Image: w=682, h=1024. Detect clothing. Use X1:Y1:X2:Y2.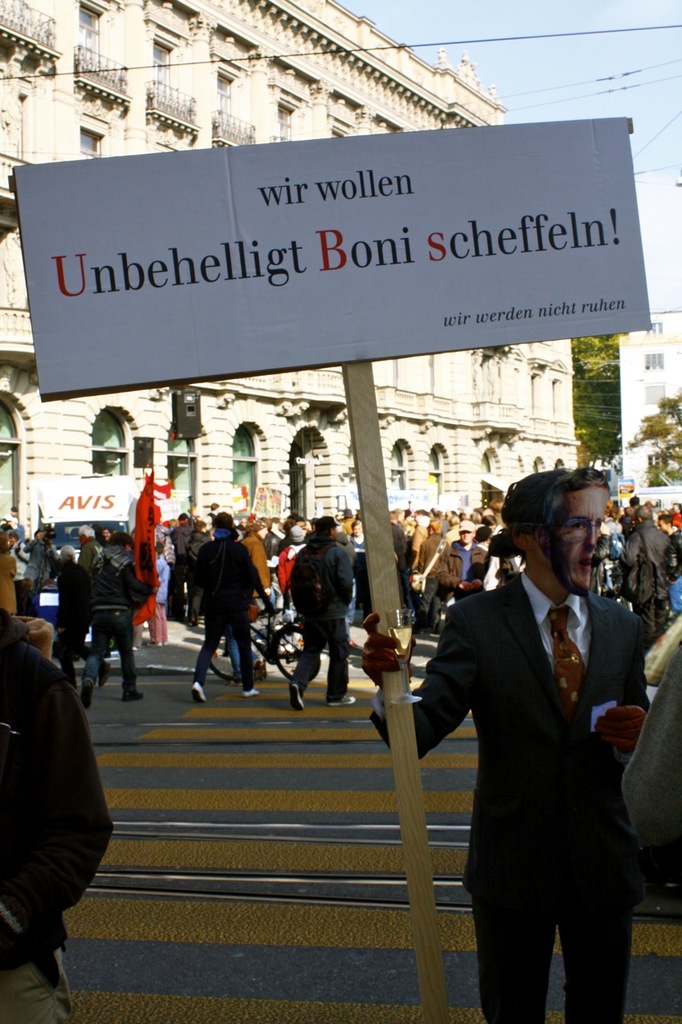
369:568:650:1023.
